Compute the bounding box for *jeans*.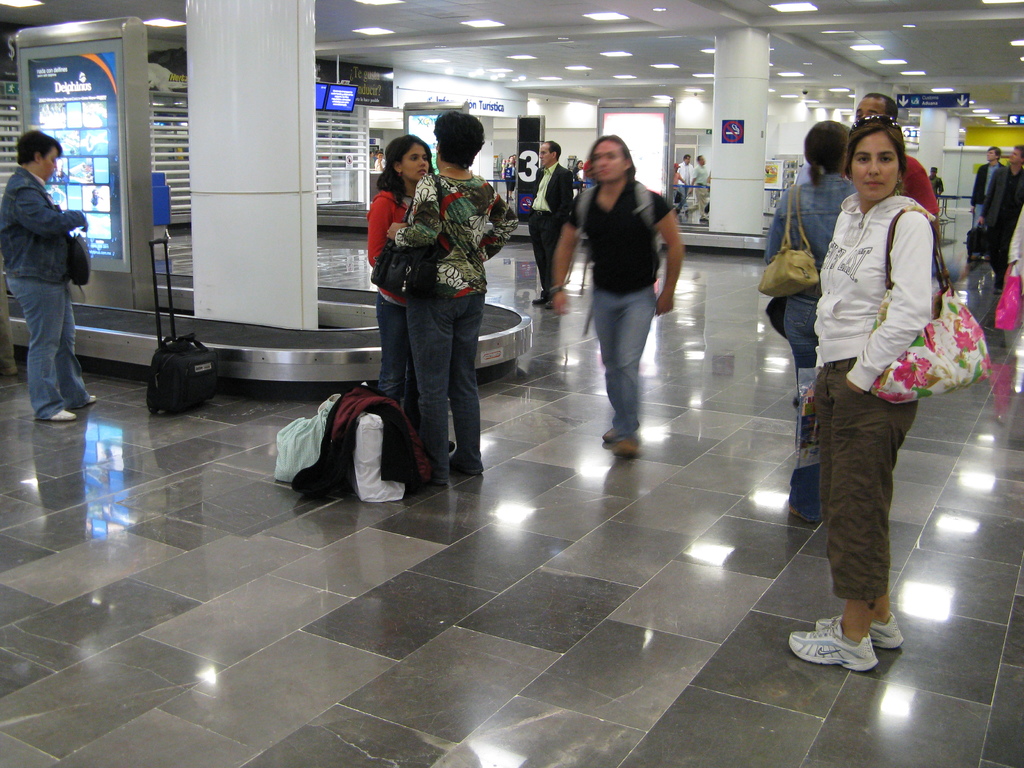
locate(586, 290, 653, 444).
